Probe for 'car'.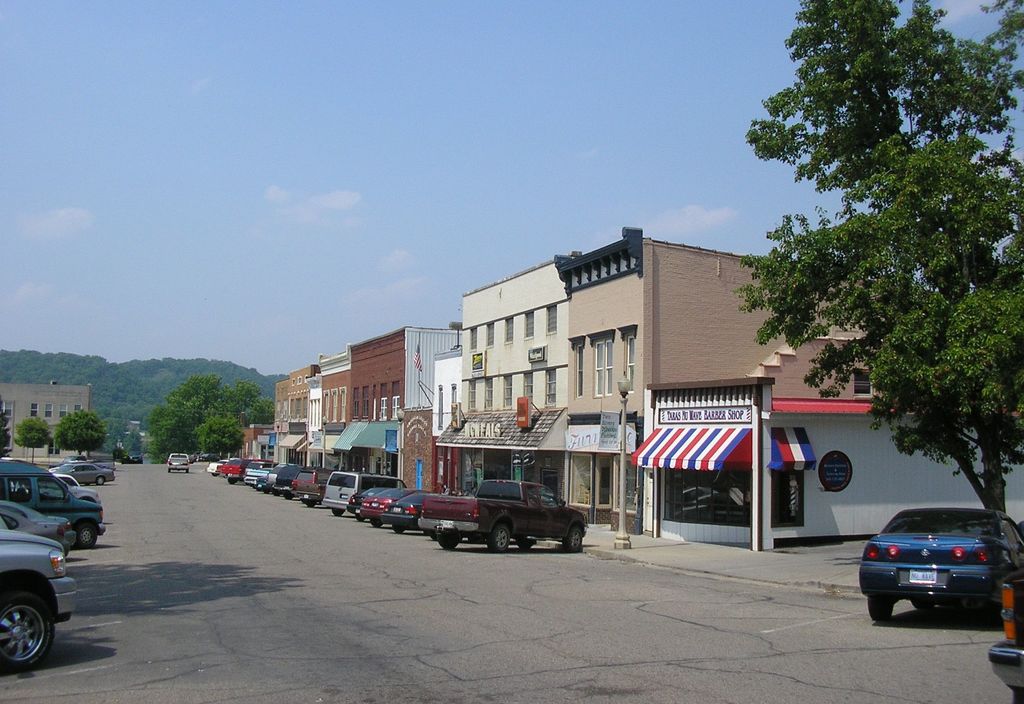
Probe result: 986, 578, 1023, 703.
